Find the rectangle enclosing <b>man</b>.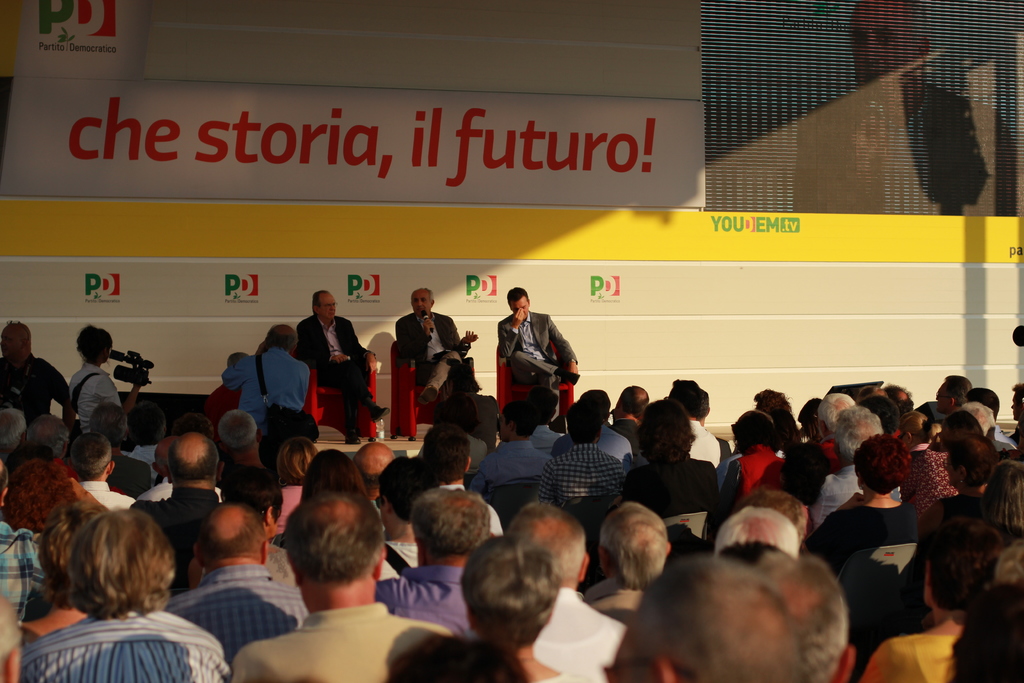
x1=495 y1=283 x2=583 y2=395.
